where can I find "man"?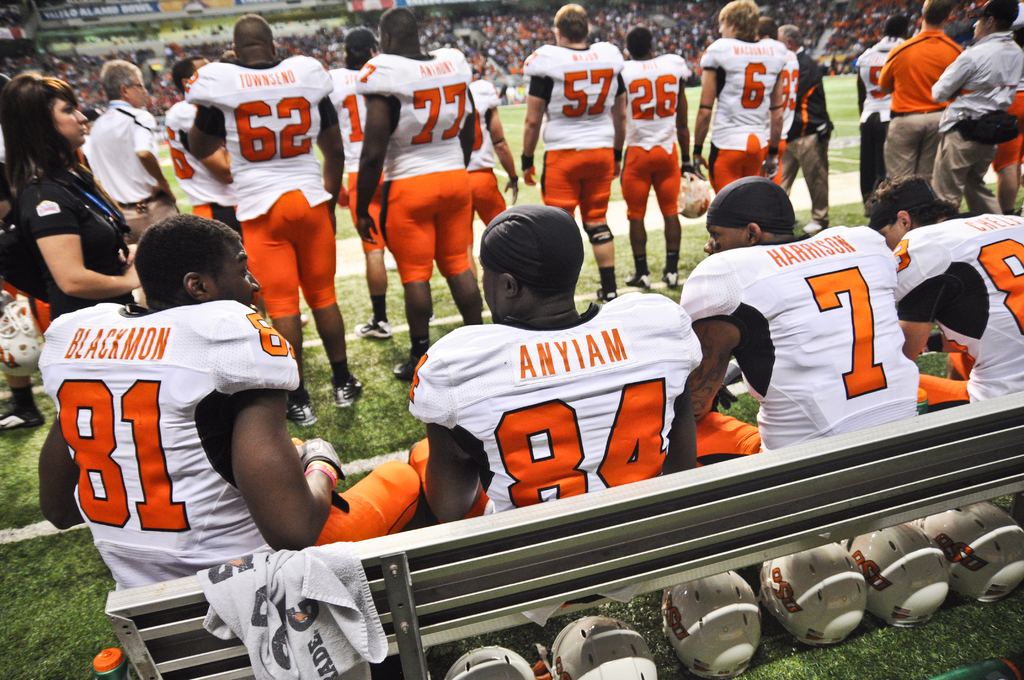
You can find it at l=37, t=224, r=413, b=533.
